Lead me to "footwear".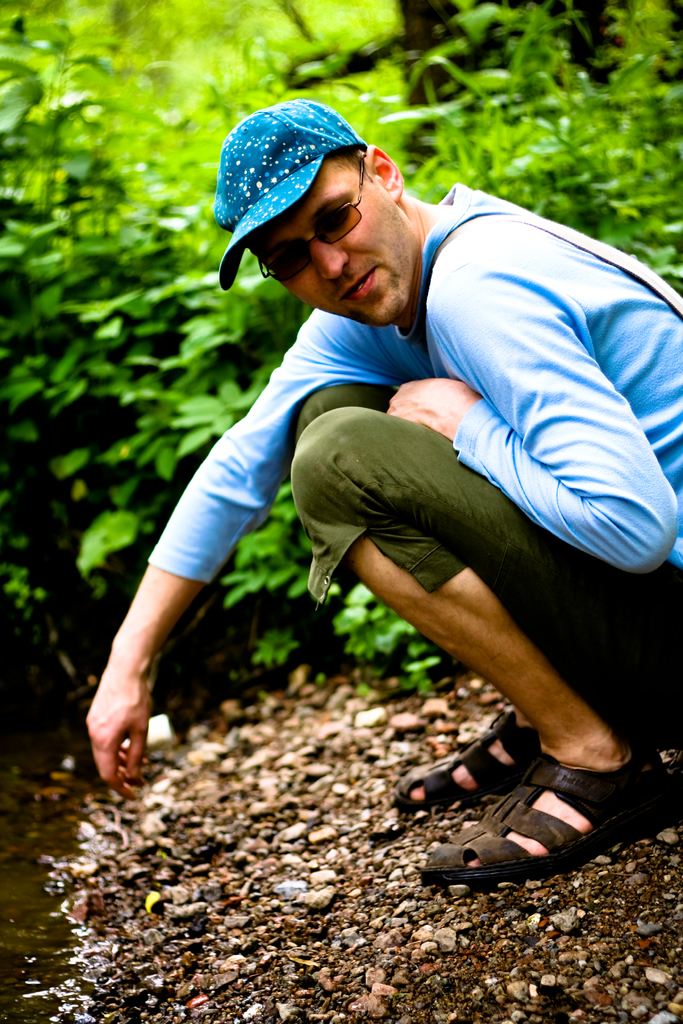
Lead to [407, 739, 672, 886].
